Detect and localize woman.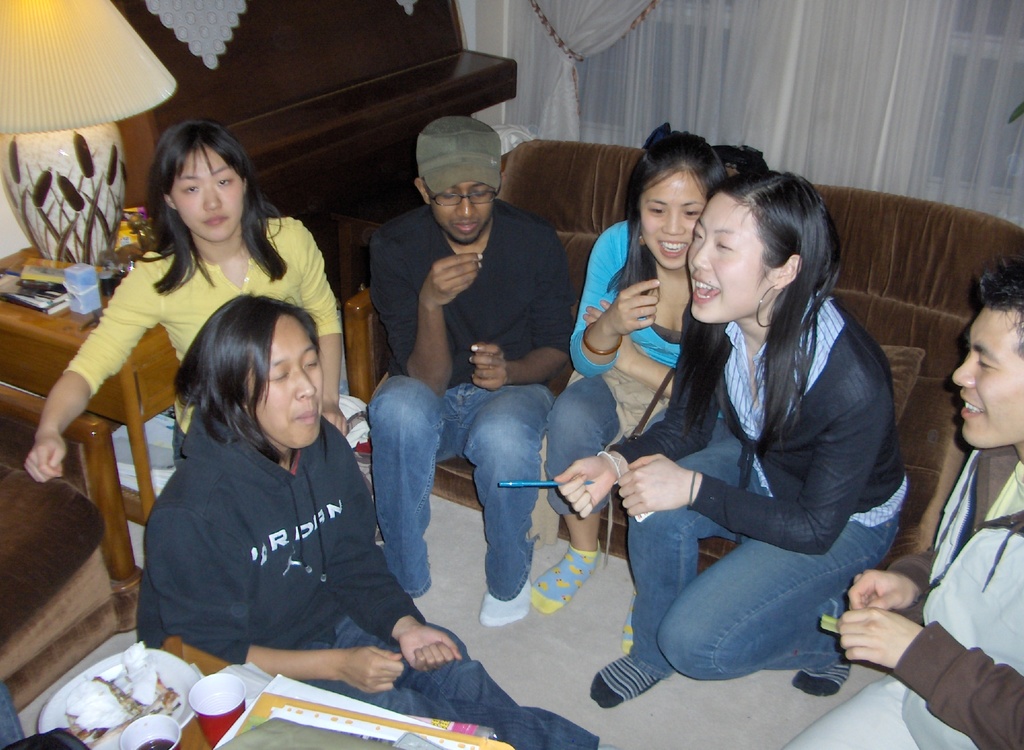
Localized at {"x1": 526, "y1": 127, "x2": 742, "y2": 653}.
